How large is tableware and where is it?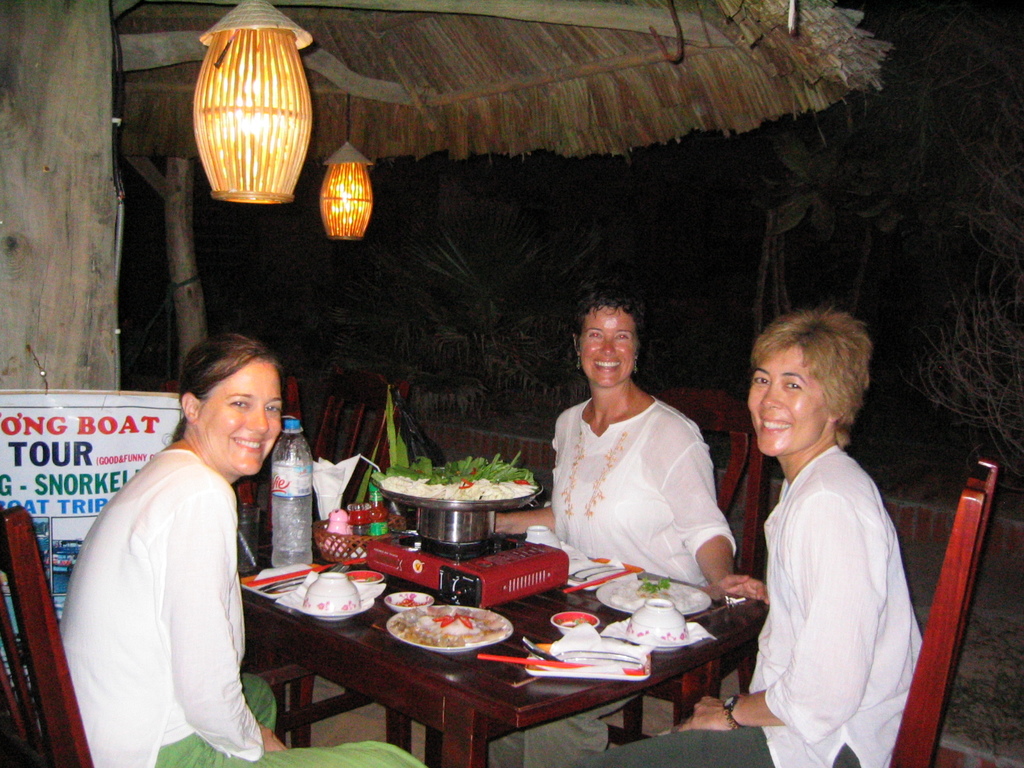
Bounding box: {"x1": 546, "y1": 605, "x2": 598, "y2": 630}.
